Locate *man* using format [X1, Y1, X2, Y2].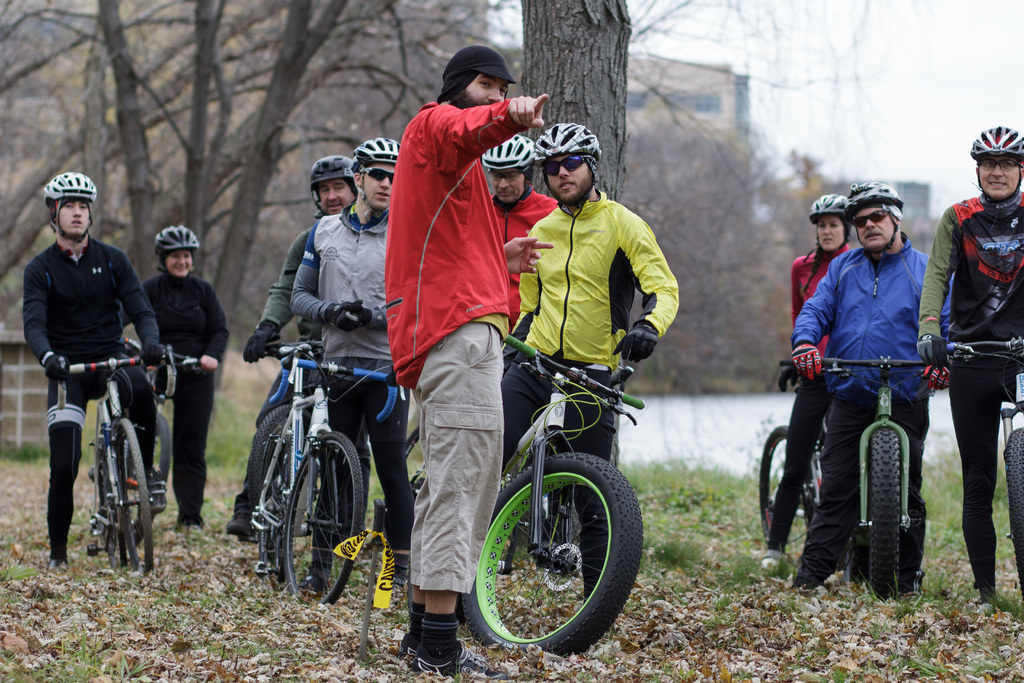
[502, 118, 680, 620].
